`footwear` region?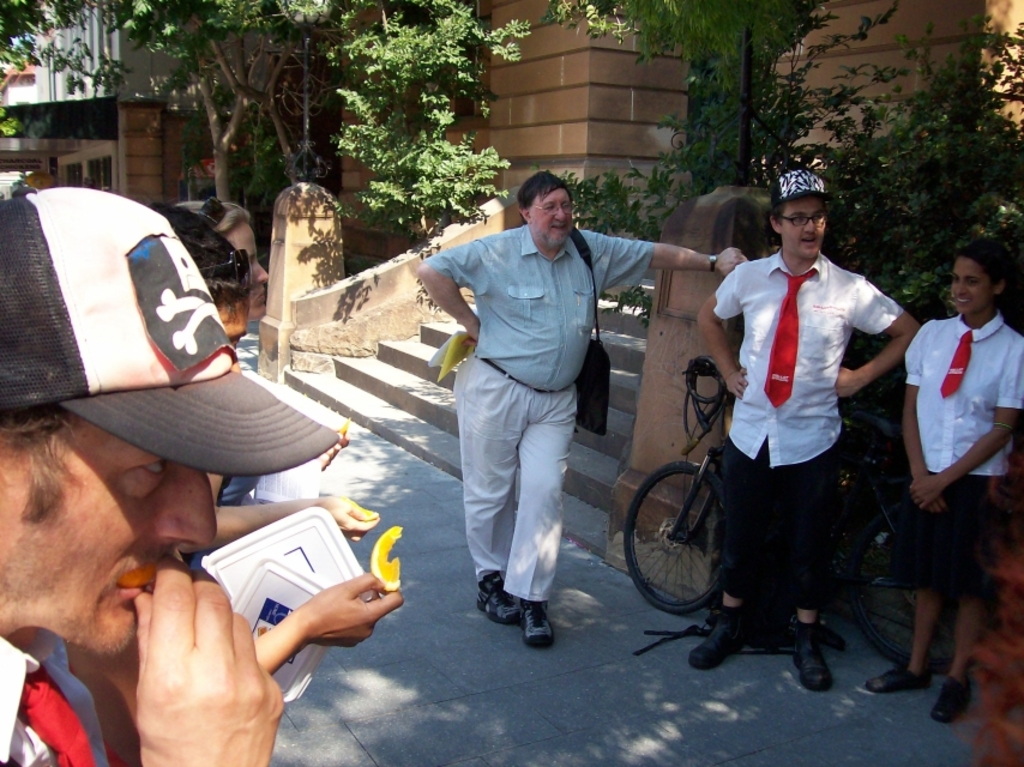
<bbox>689, 620, 746, 671</bbox>
